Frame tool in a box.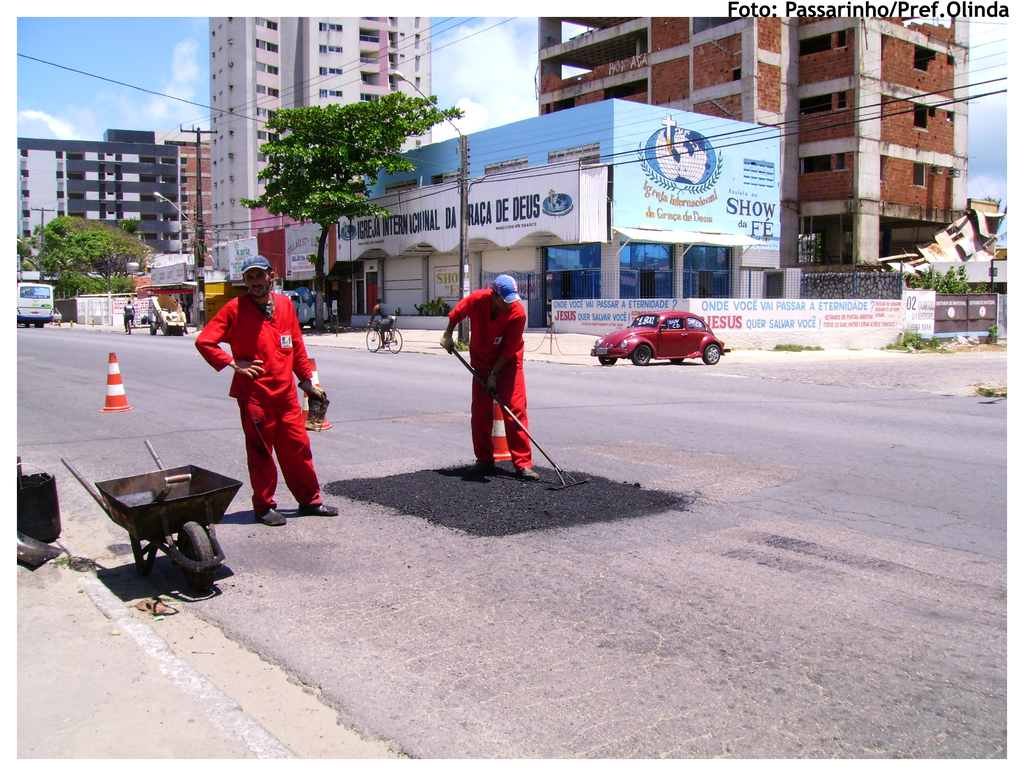
[299, 376, 332, 432].
